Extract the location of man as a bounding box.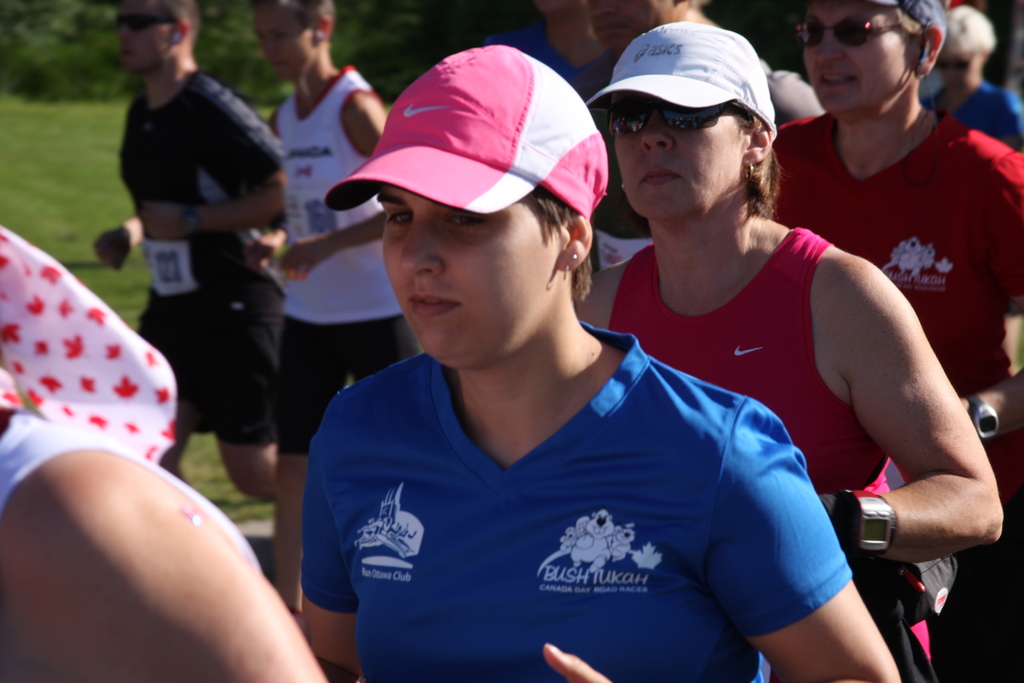
(x1=564, y1=0, x2=827, y2=261).
